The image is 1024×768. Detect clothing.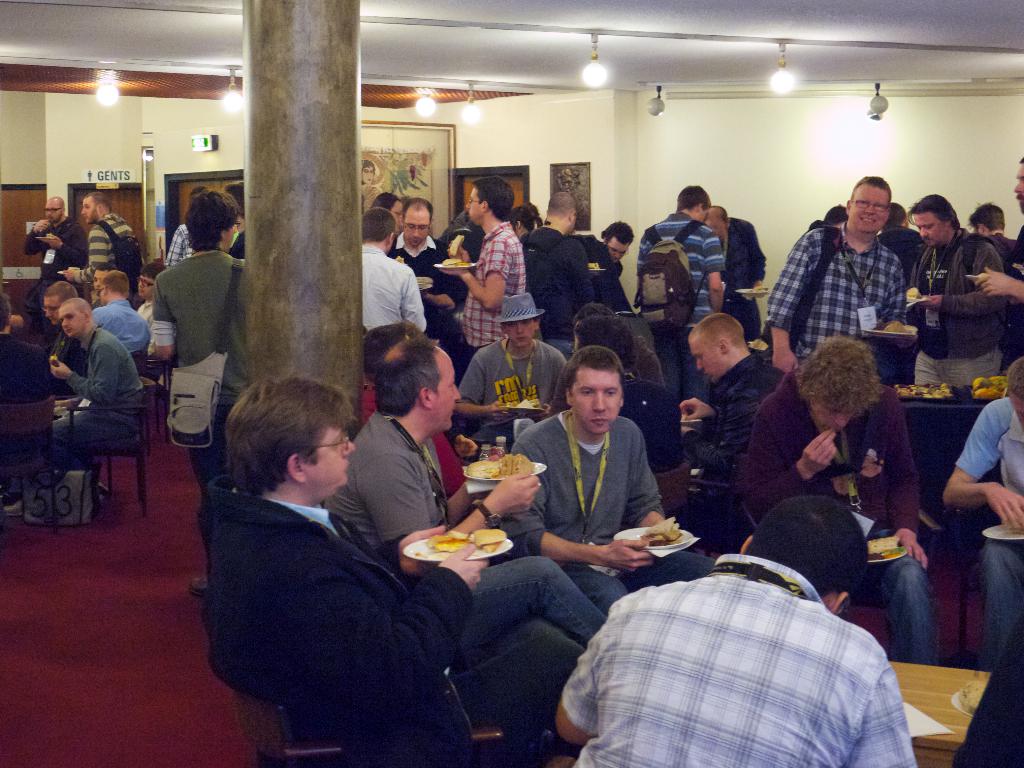
Detection: bbox=(462, 220, 524, 346).
